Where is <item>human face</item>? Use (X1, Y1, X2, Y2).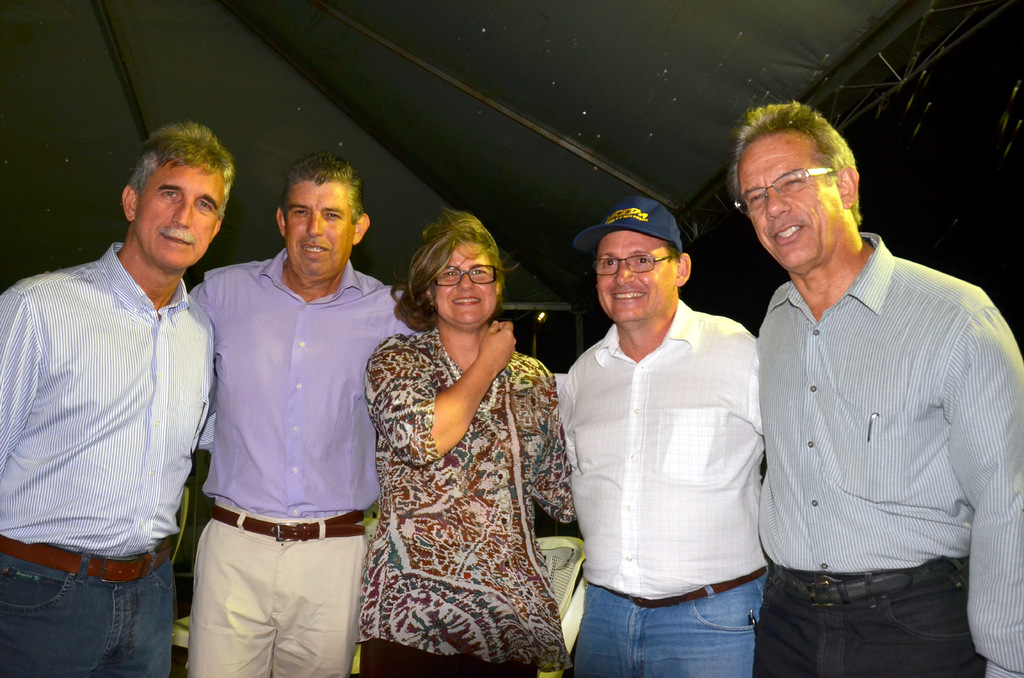
(438, 239, 493, 326).
